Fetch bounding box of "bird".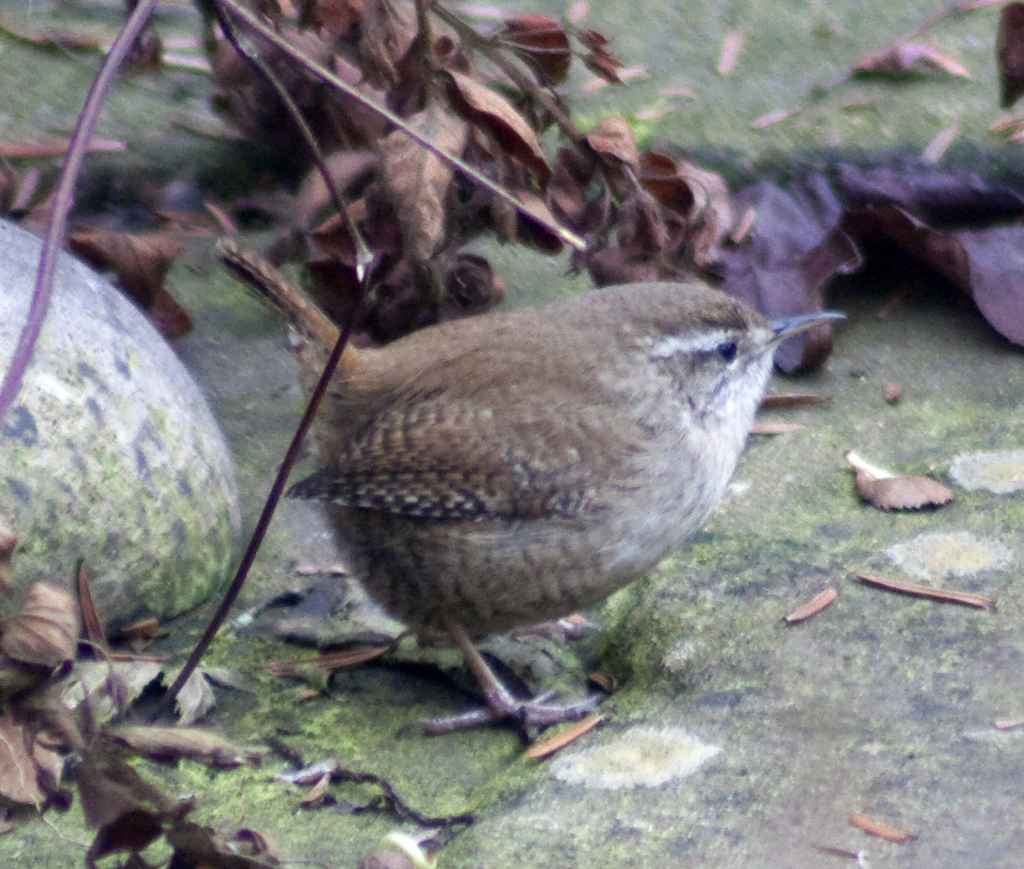
Bbox: <box>212,261,837,737</box>.
